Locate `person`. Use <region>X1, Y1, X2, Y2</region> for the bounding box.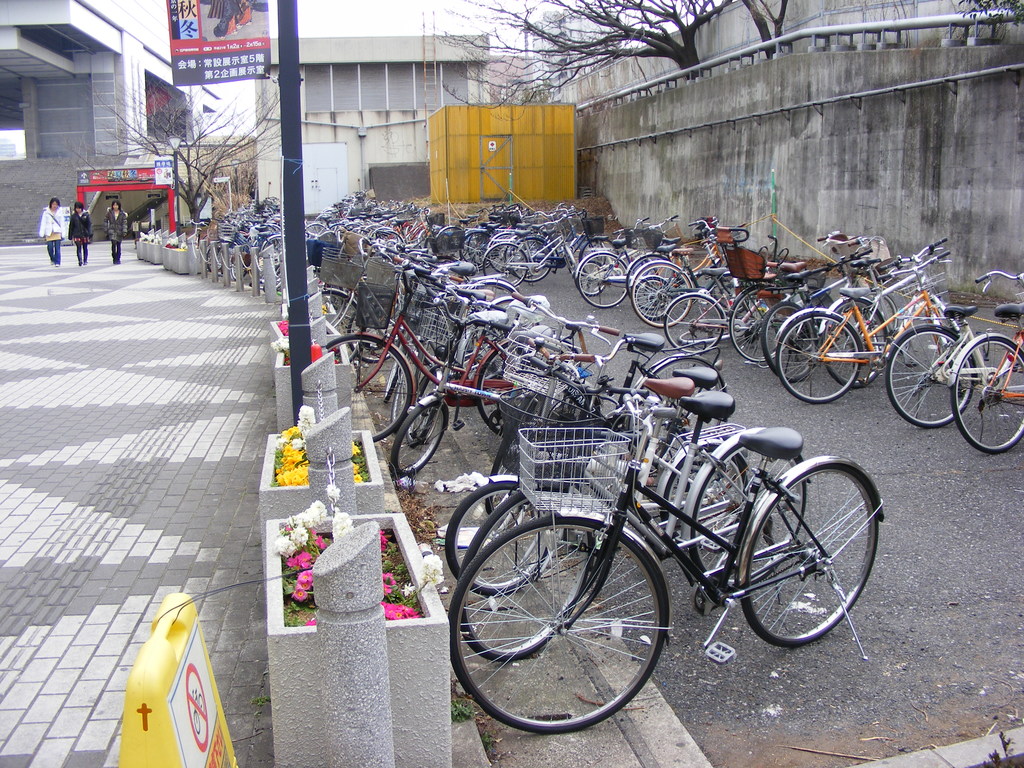
<region>104, 198, 128, 264</region>.
